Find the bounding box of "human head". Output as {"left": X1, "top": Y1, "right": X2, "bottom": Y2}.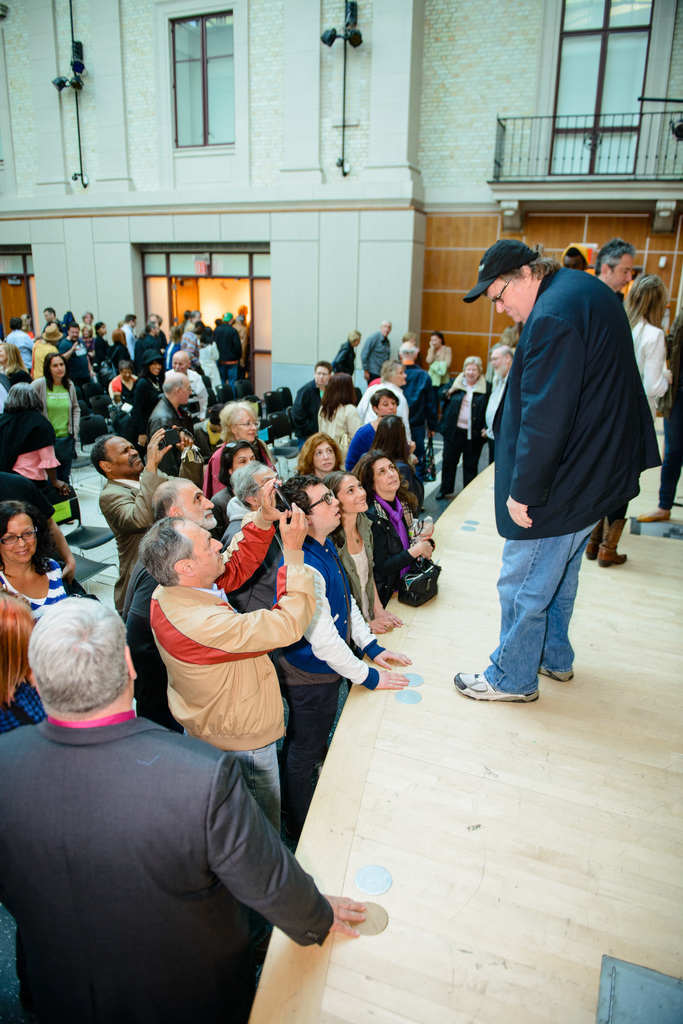
{"left": 10, "top": 589, "right": 139, "bottom": 738}.
